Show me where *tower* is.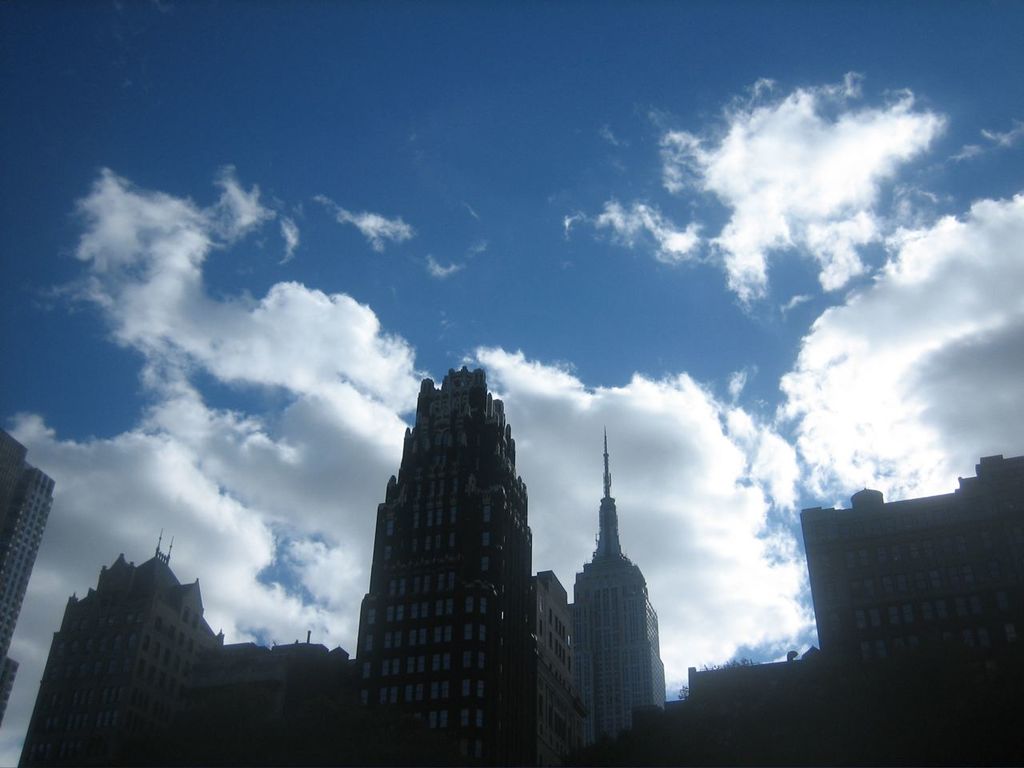
*tower* is at [560, 422, 671, 734].
